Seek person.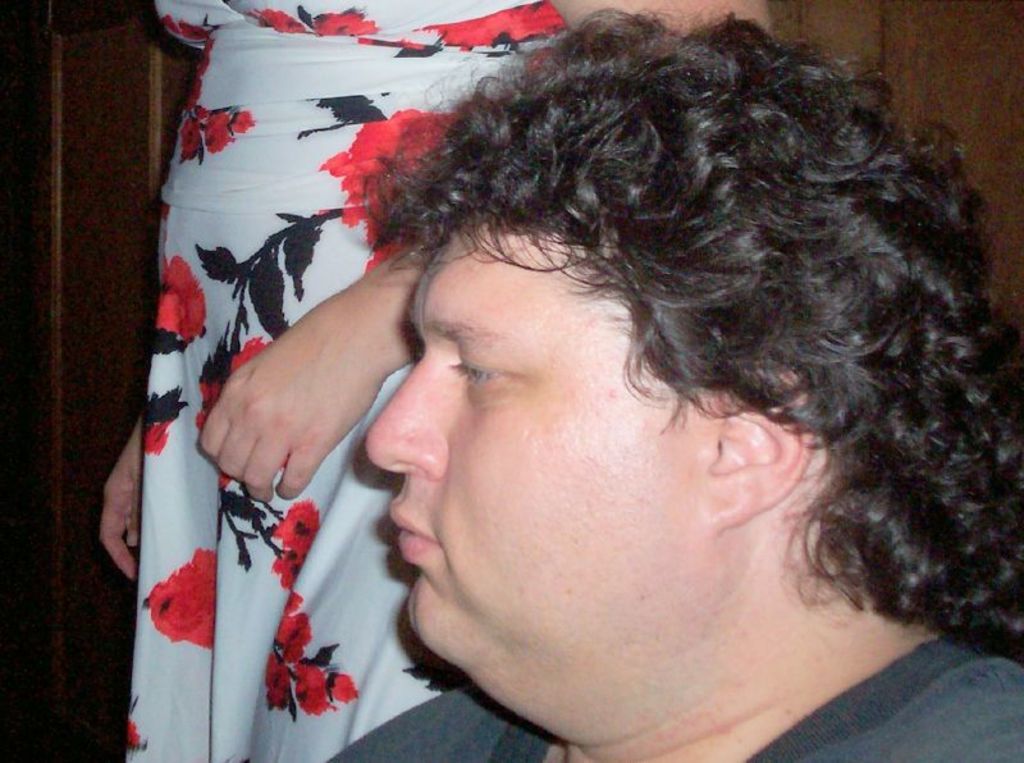
Rect(321, 5, 1023, 762).
